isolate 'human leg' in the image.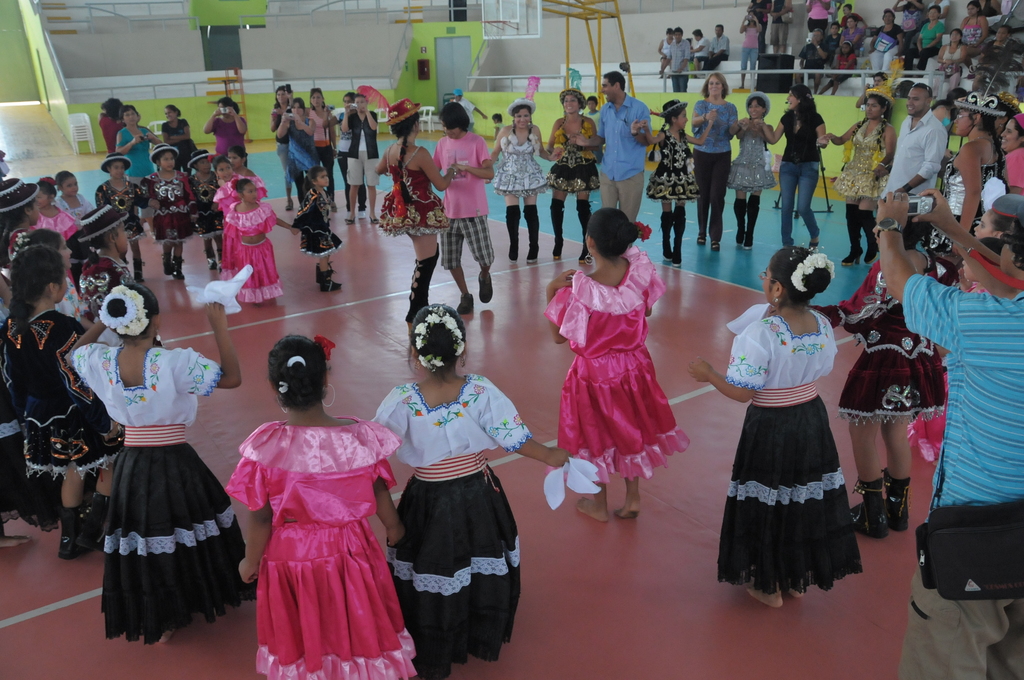
Isolated region: [x1=667, y1=76, x2=688, y2=95].
